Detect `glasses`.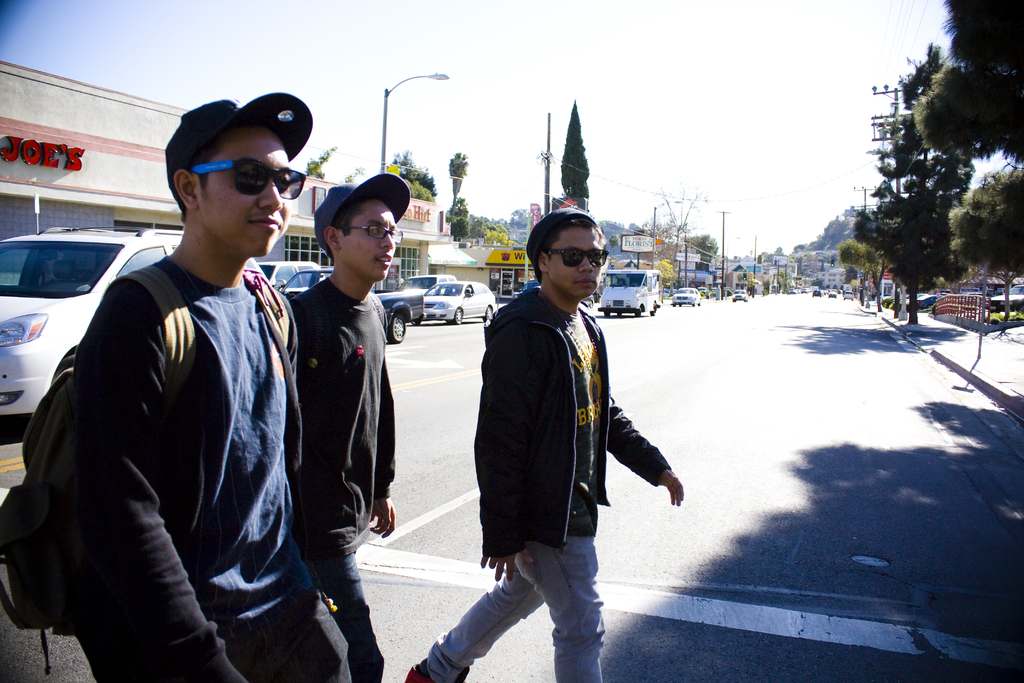
Detected at 189 152 307 207.
